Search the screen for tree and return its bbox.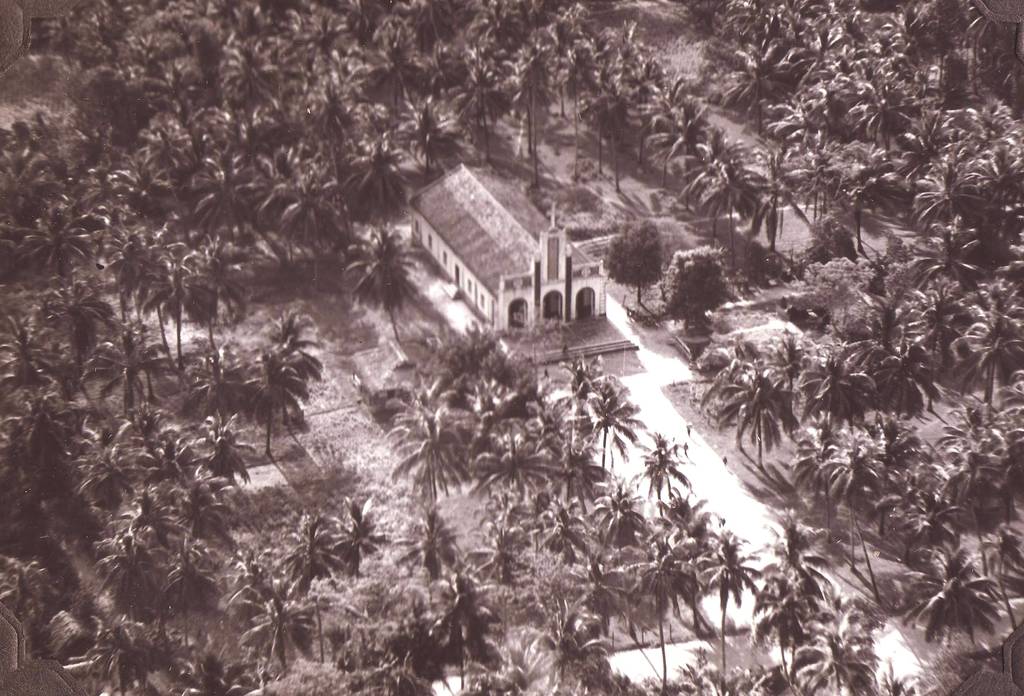
Found: x1=514 y1=33 x2=571 y2=160.
